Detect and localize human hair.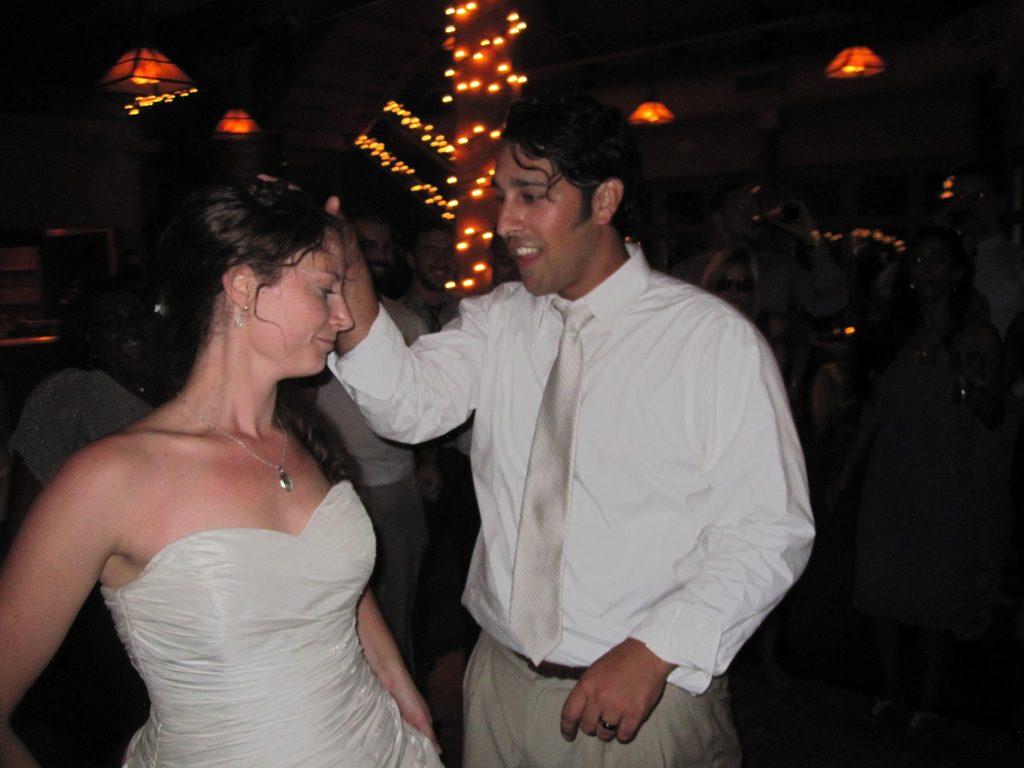
Localized at region(703, 241, 765, 317).
